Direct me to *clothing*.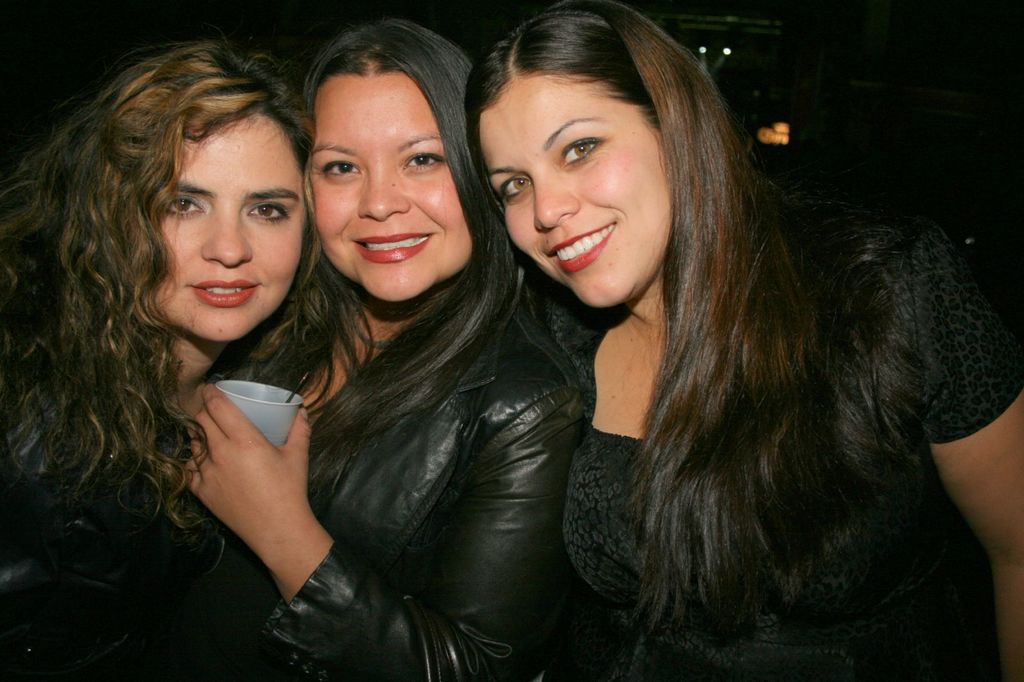
Direction: crop(216, 269, 588, 681).
